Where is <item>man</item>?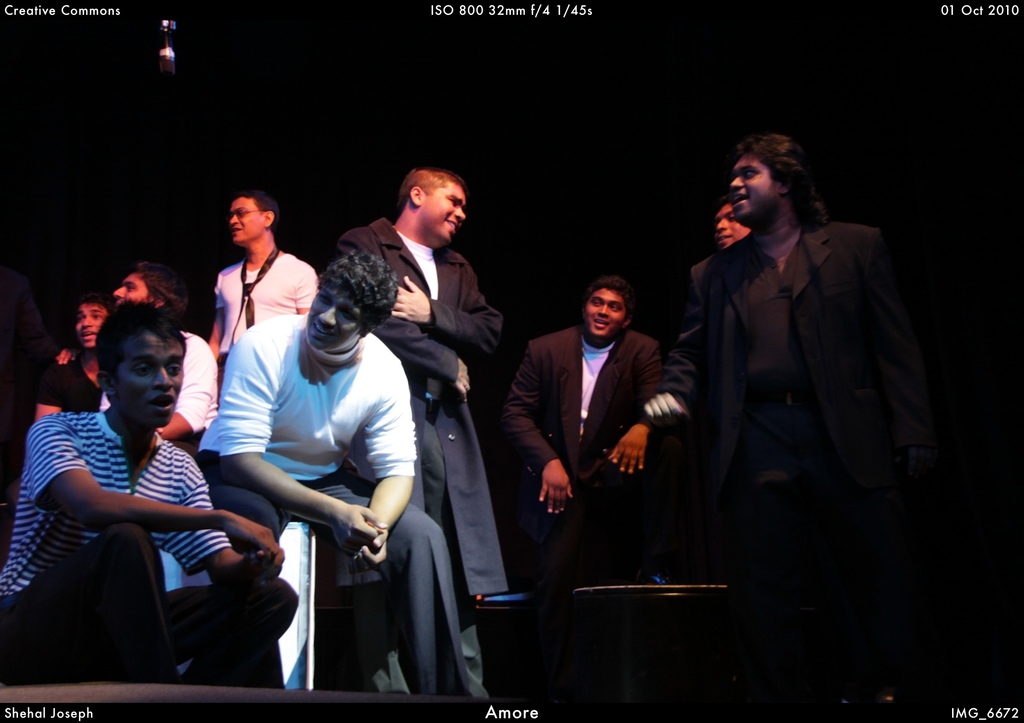
left=204, top=252, right=474, bottom=701.
